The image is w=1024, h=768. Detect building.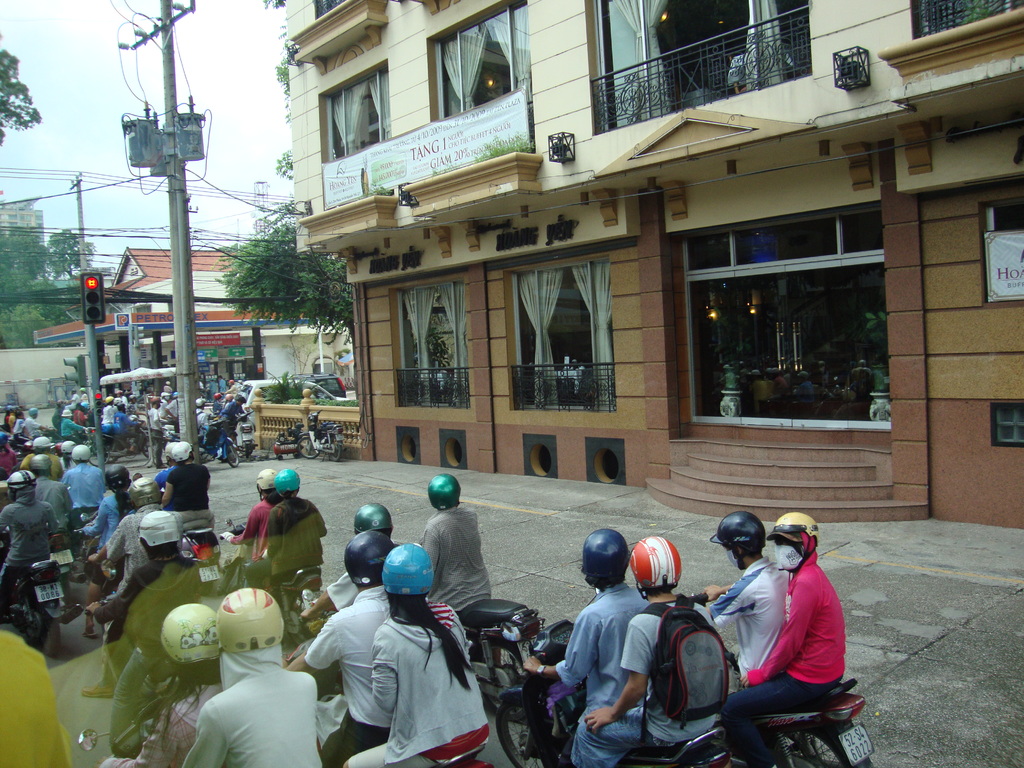
Detection: BBox(111, 249, 357, 415).
